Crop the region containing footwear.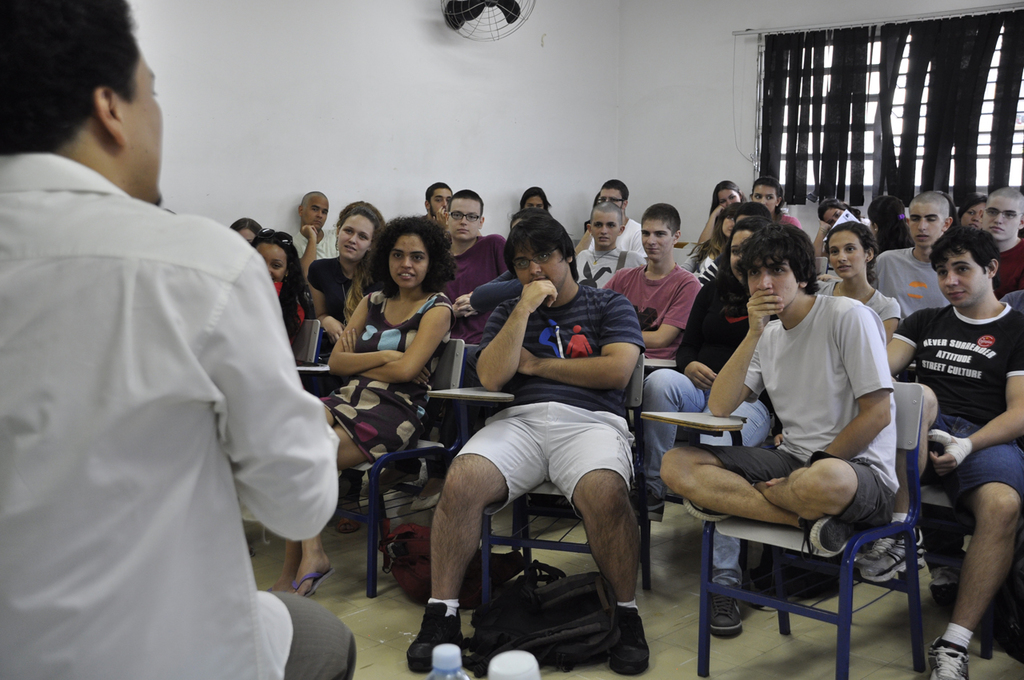
Crop region: 414 592 475 670.
